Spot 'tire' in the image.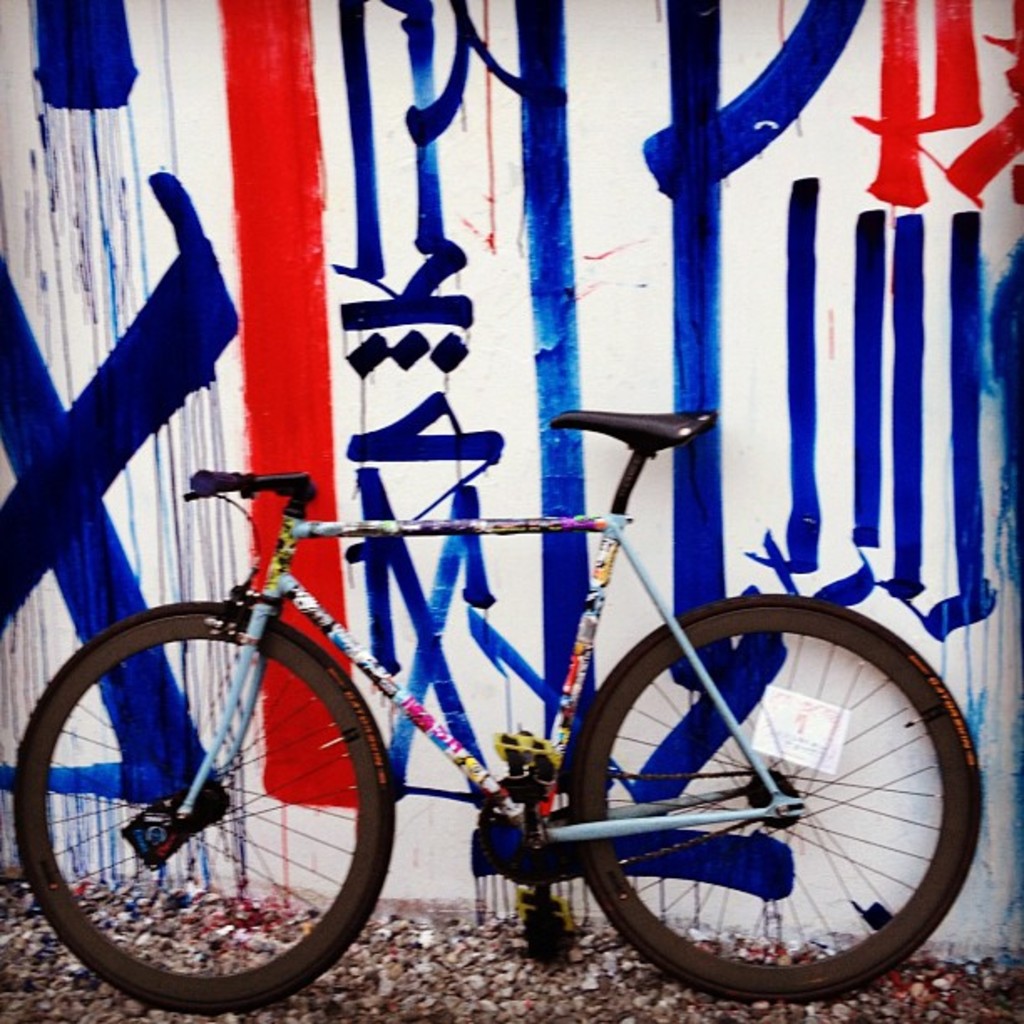
'tire' found at 5, 599, 402, 1014.
